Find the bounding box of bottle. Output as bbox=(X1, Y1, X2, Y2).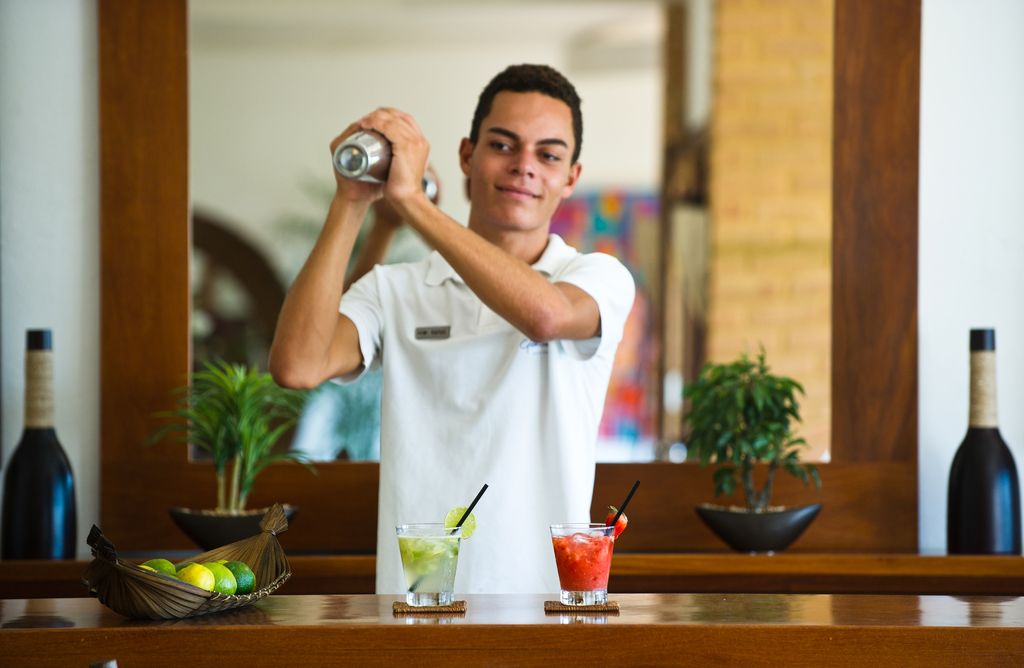
bbox=(1, 321, 77, 569).
